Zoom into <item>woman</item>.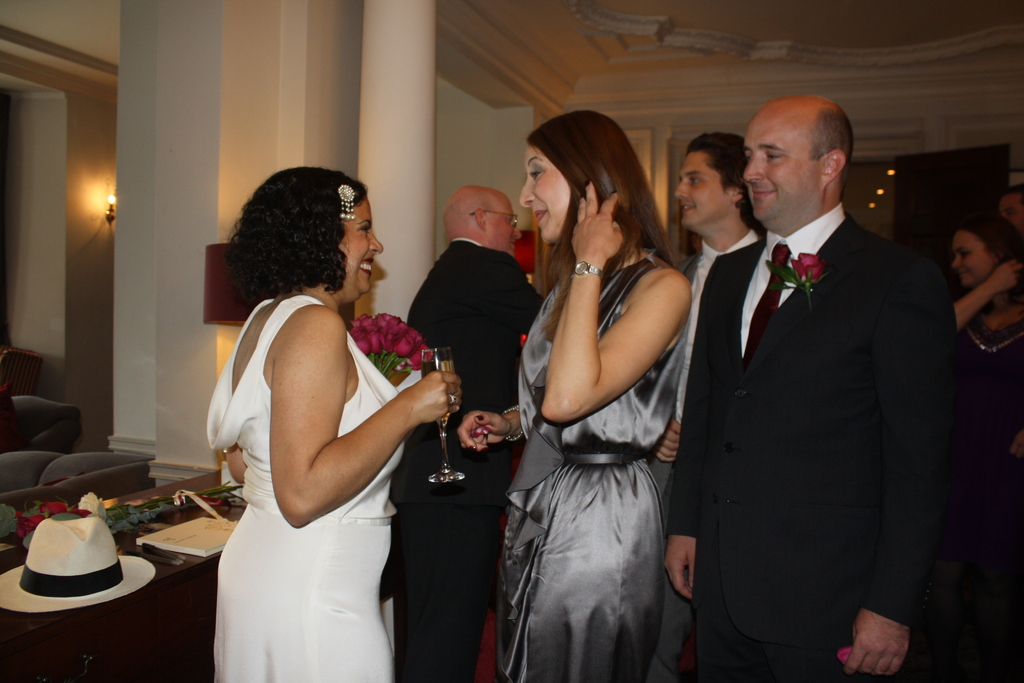
Zoom target: 196 160 448 677.
